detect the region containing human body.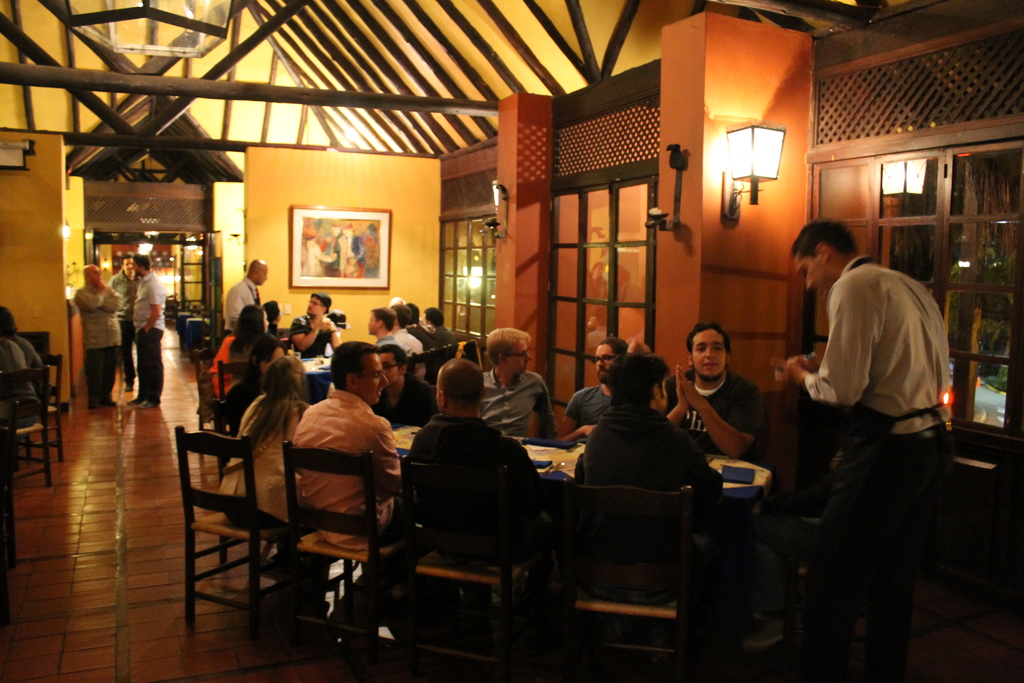
(292, 315, 342, 404).
